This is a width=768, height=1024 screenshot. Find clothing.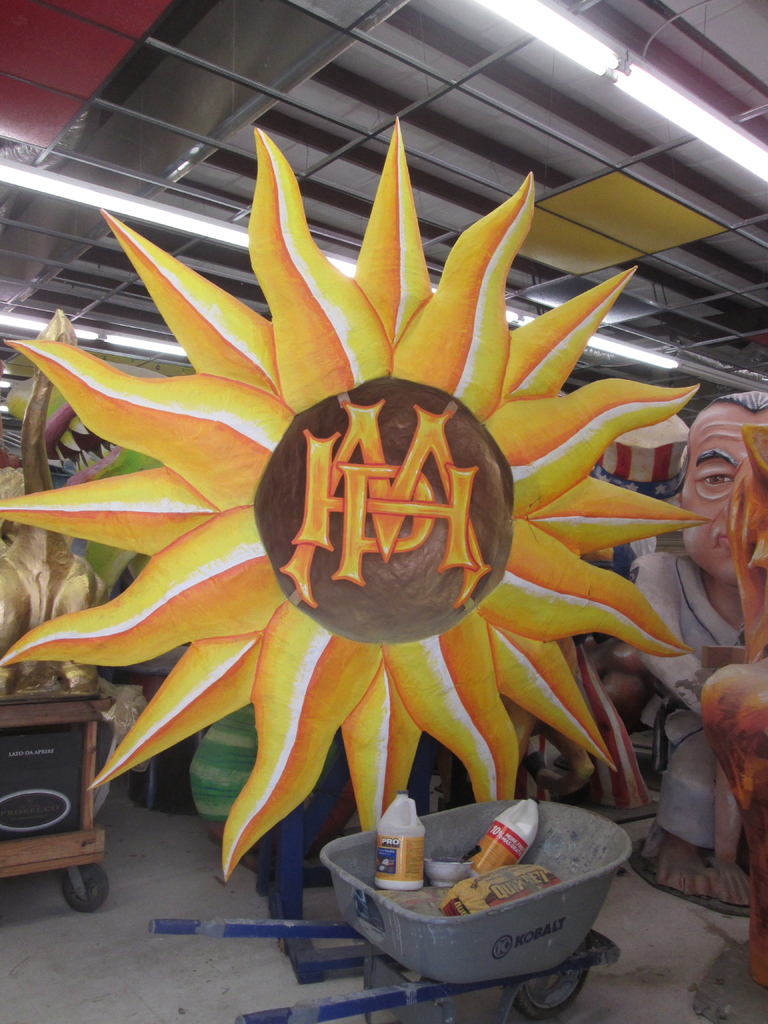
Bounding box: 636/547/767/898.
